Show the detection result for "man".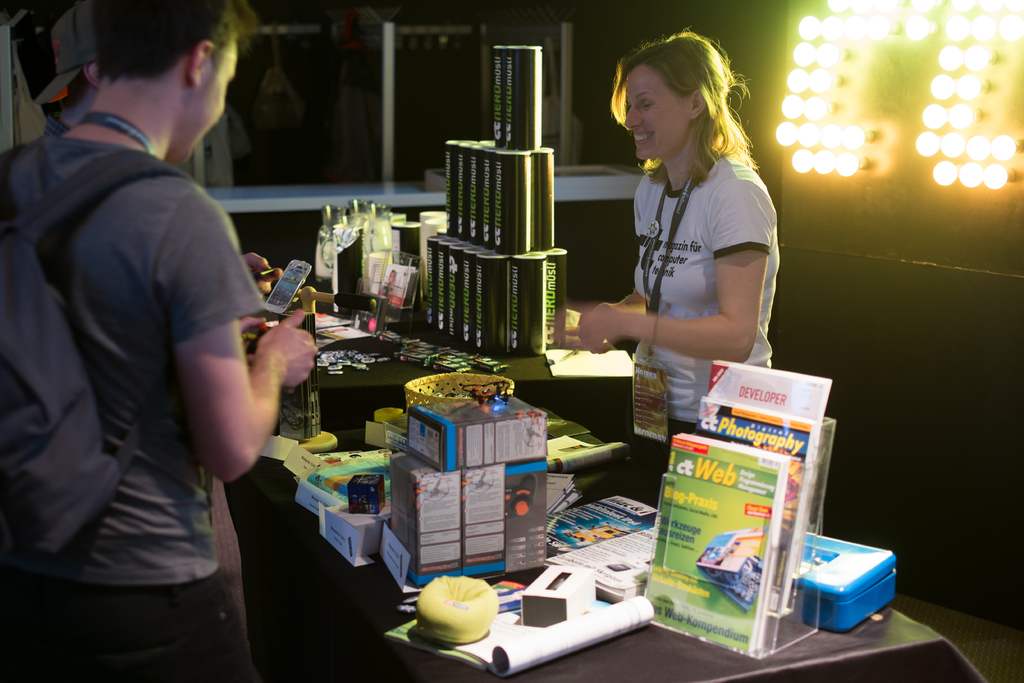
20:0:287:682.
